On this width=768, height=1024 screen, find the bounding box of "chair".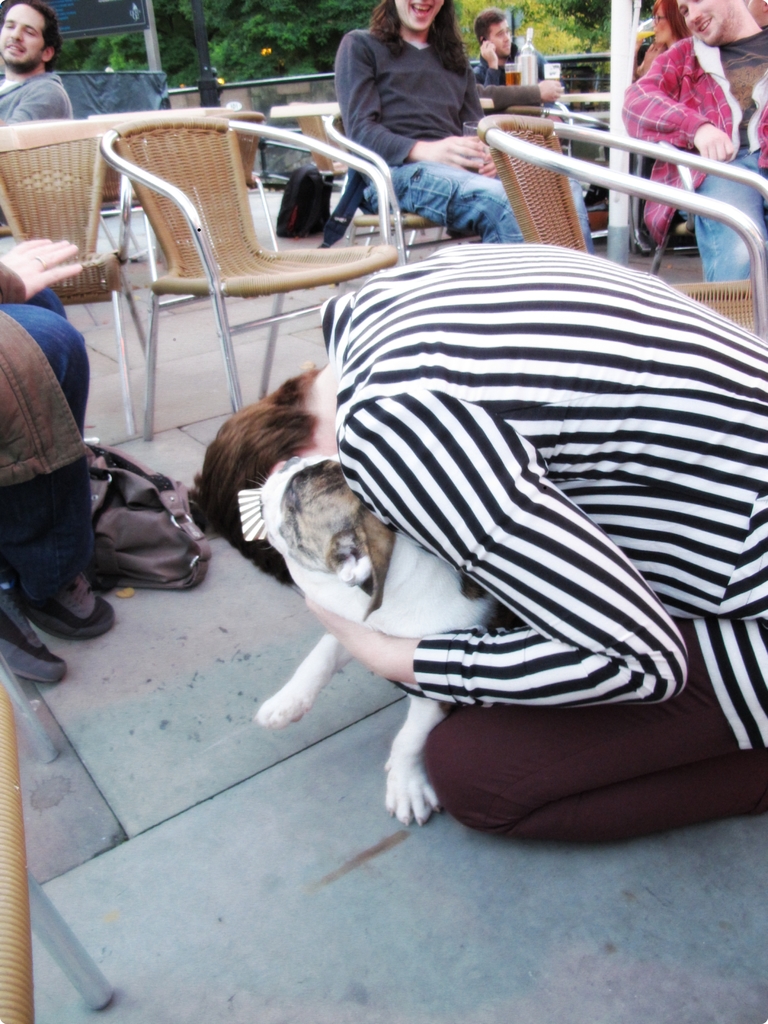
Bounding box: (x1=500, y1=95, x2=616, y2=233).
